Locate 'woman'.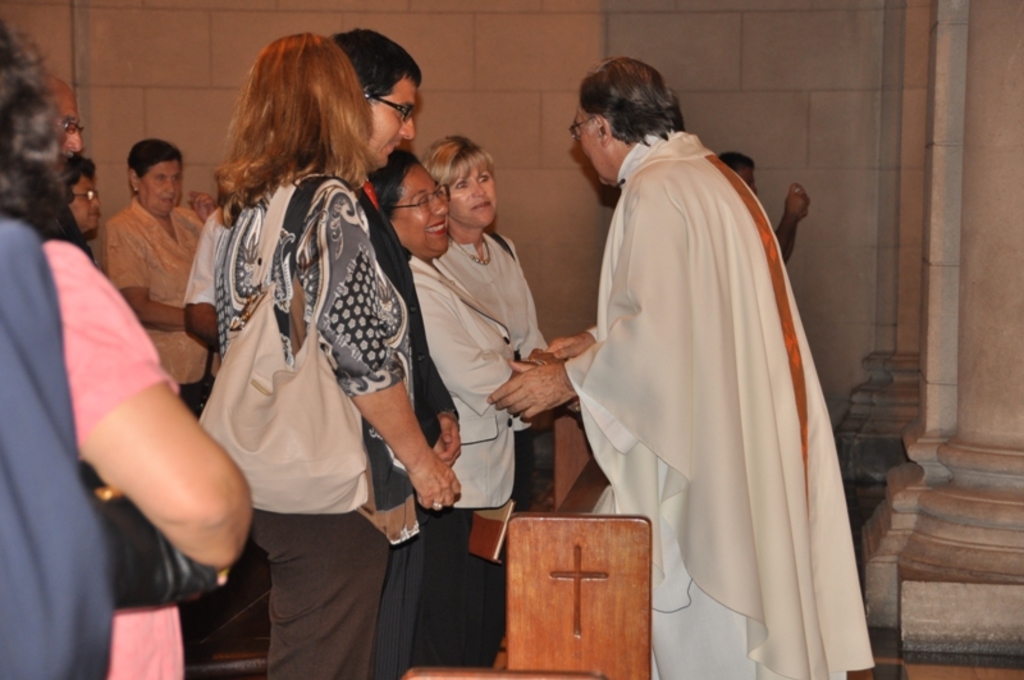
Bounding box: detection(102, 141, 223, 414).
